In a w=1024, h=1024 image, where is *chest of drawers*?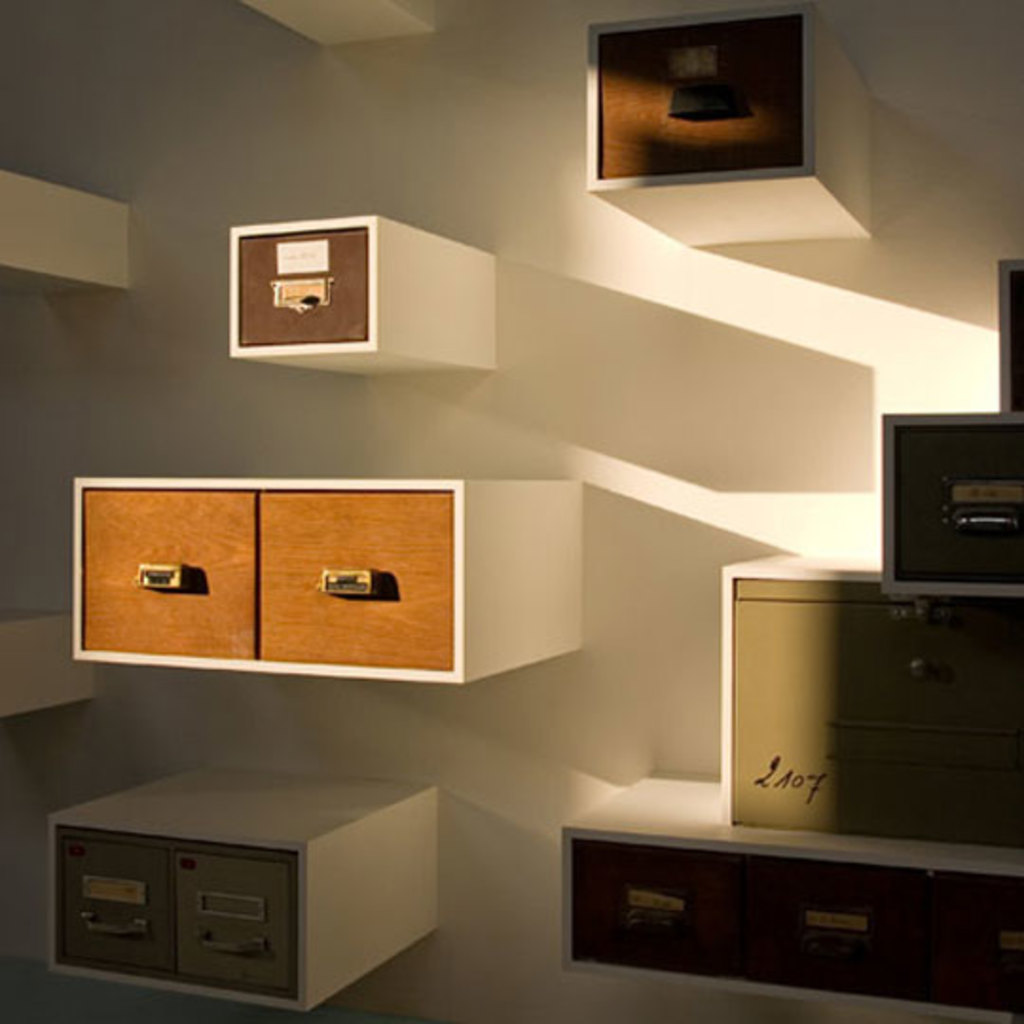
rect(884, 410, 1022, 594).
